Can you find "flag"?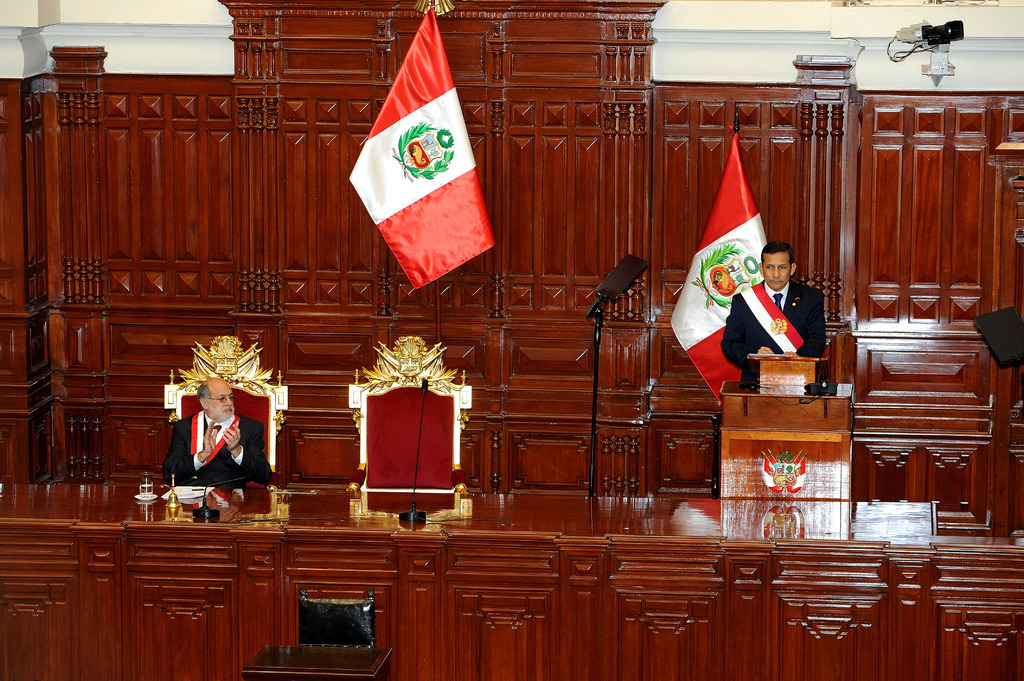
Yes, bounding box: Rect(342, 1, 493, 295).
